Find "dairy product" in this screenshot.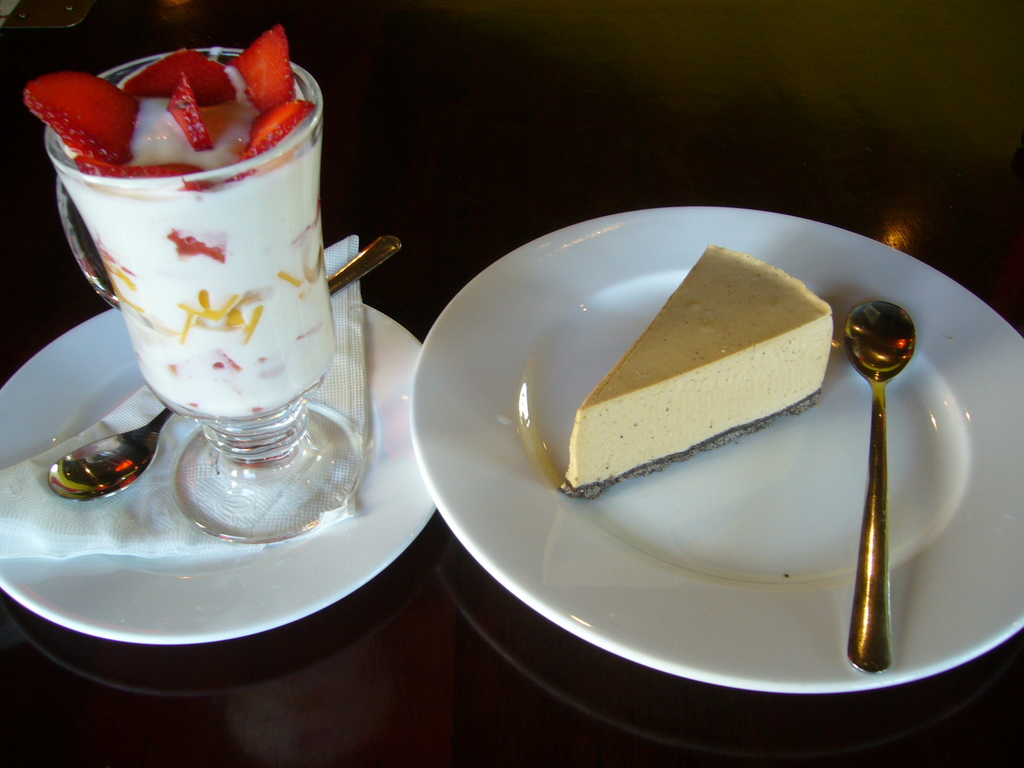
The bounding box for "dairy product" is <box>38,17,369,452</box>.
